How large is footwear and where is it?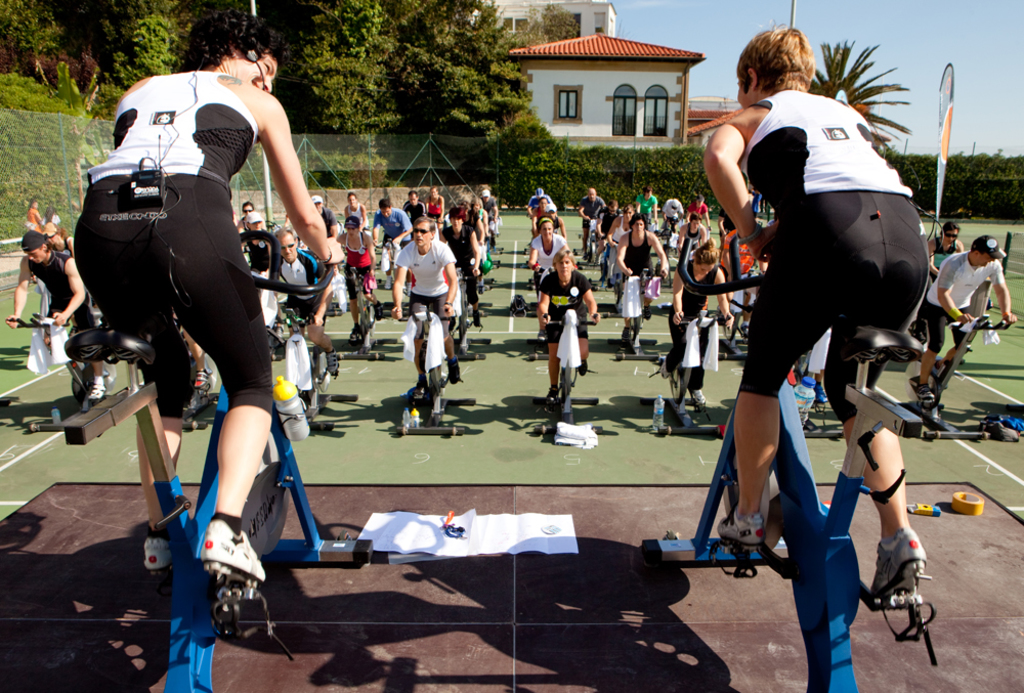
Bounding box: bbox=[87, 379, 104, 404].
